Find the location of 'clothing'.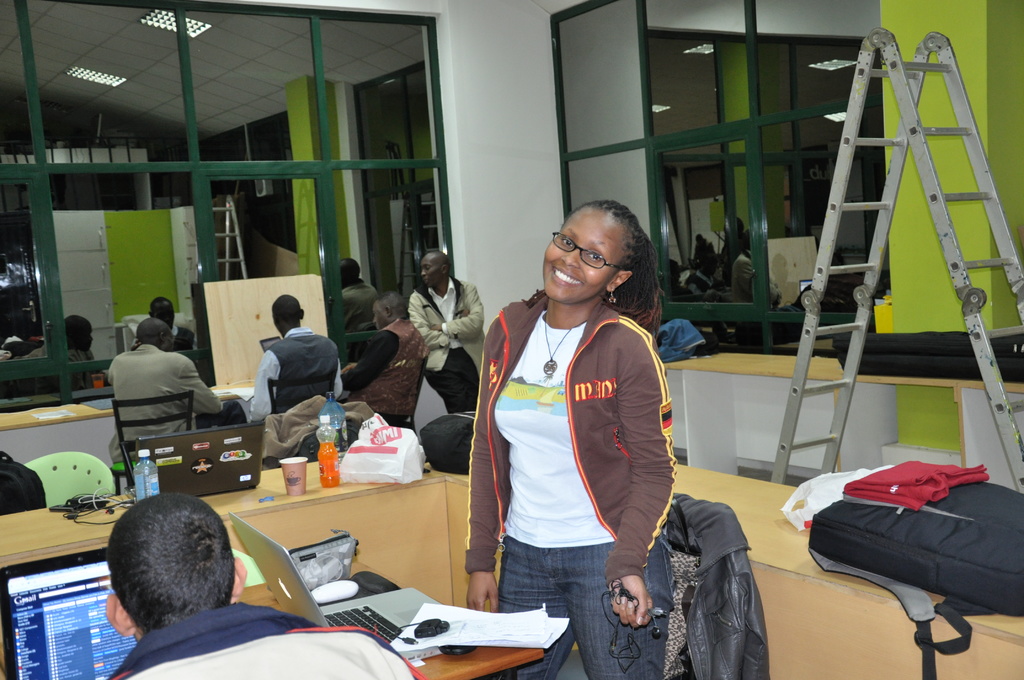
Location: bbox=(406, 280, 497, 409).
